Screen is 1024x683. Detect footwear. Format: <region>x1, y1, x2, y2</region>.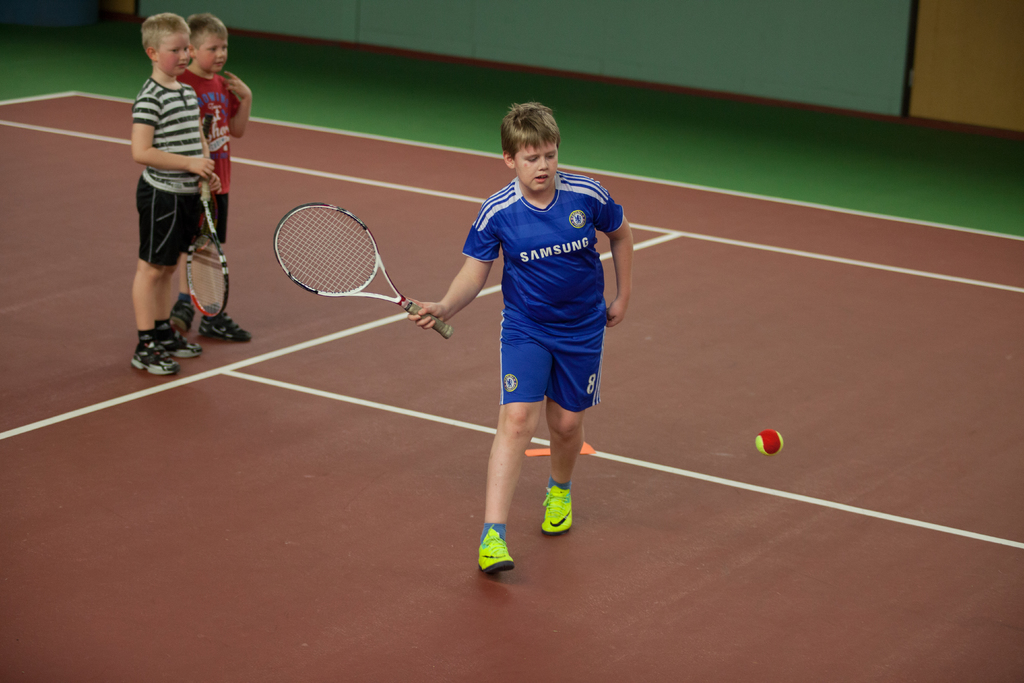
<region>200, 304, 252, 342</region>.
